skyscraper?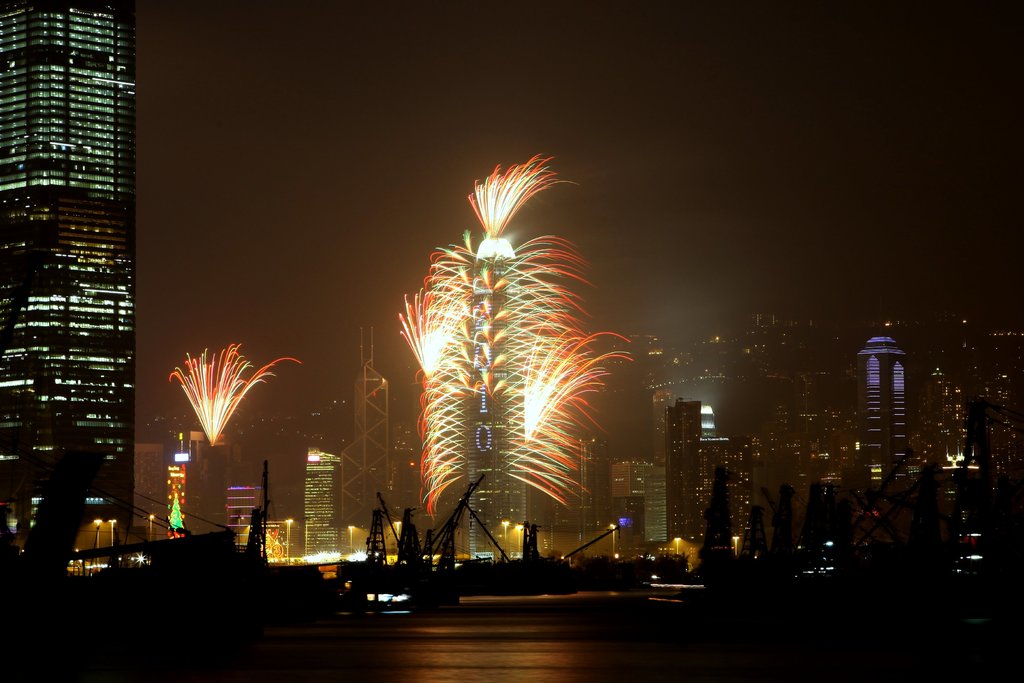
(left=298, top=460, right=342, bottom=573)
